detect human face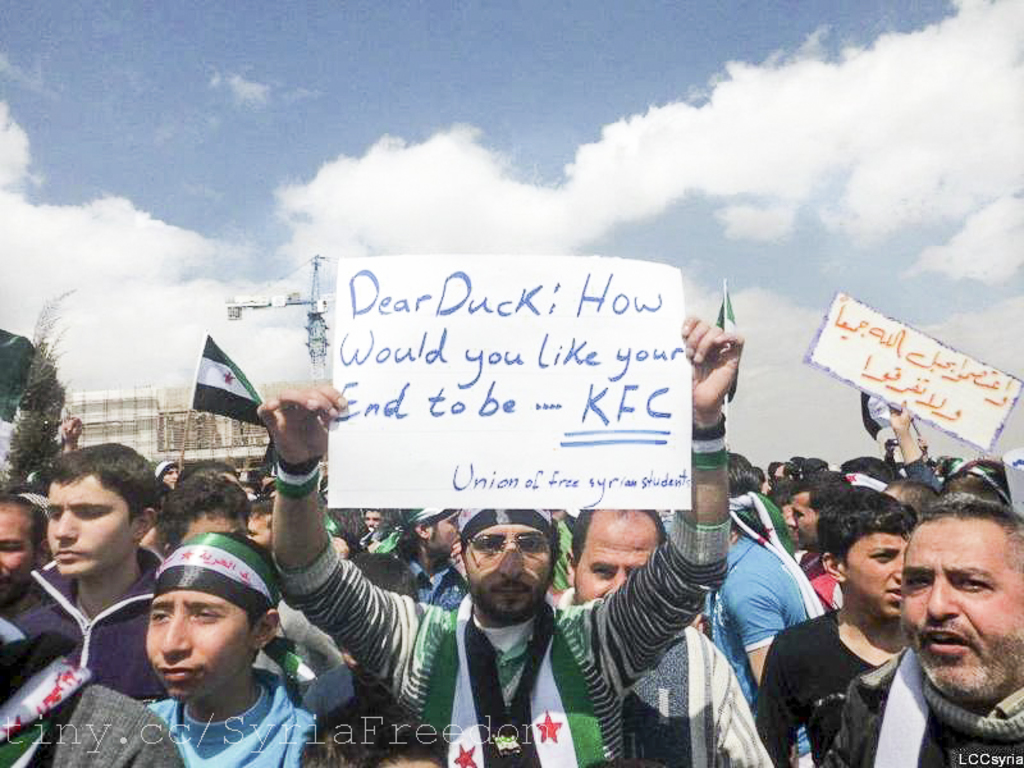
region(787, 493, 820, 548)
